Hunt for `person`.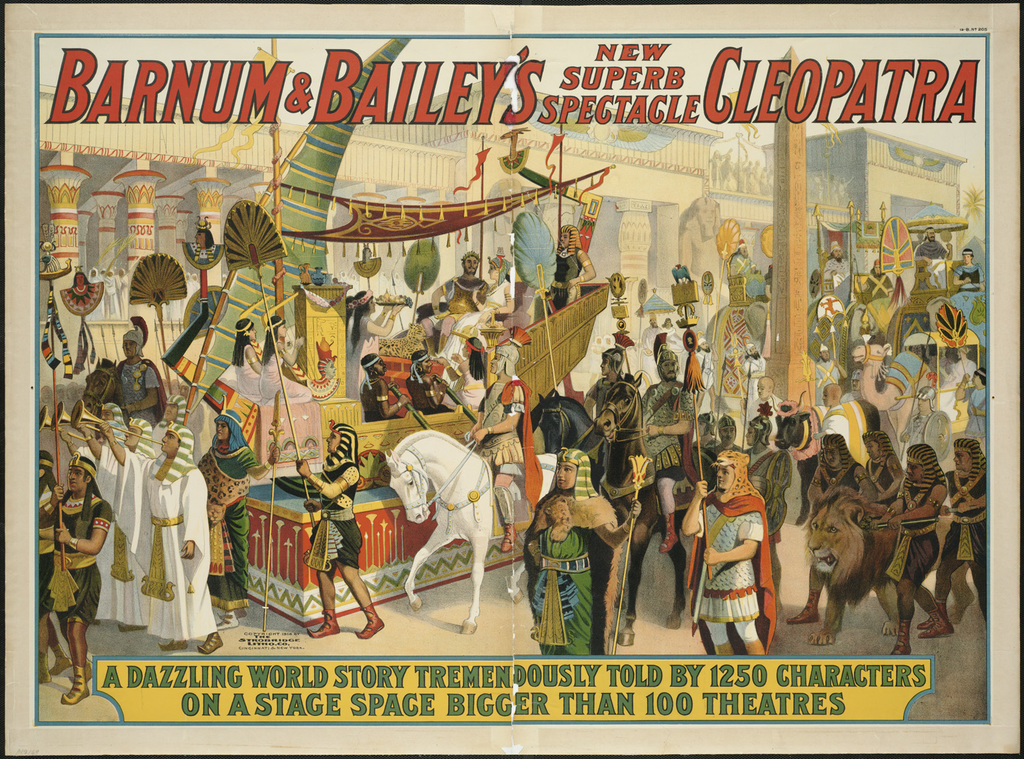
Hunted down at l=544, t=223, r=597, b=313.
